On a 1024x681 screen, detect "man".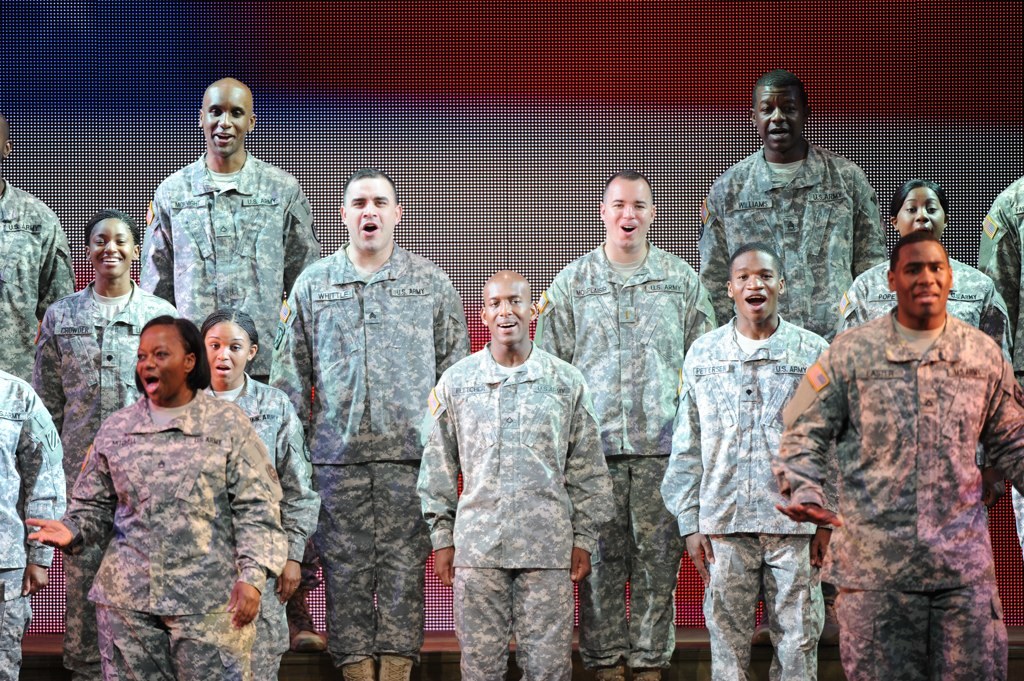
select_region(0, 116, 76, 386).
